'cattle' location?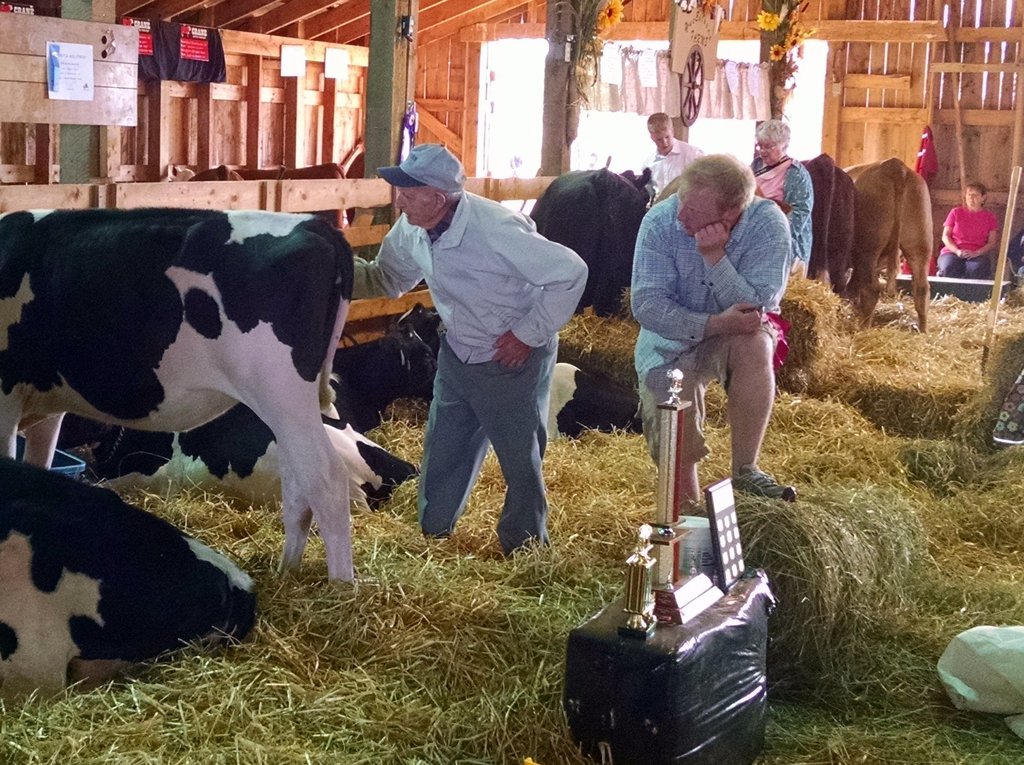
378/302/651/455
